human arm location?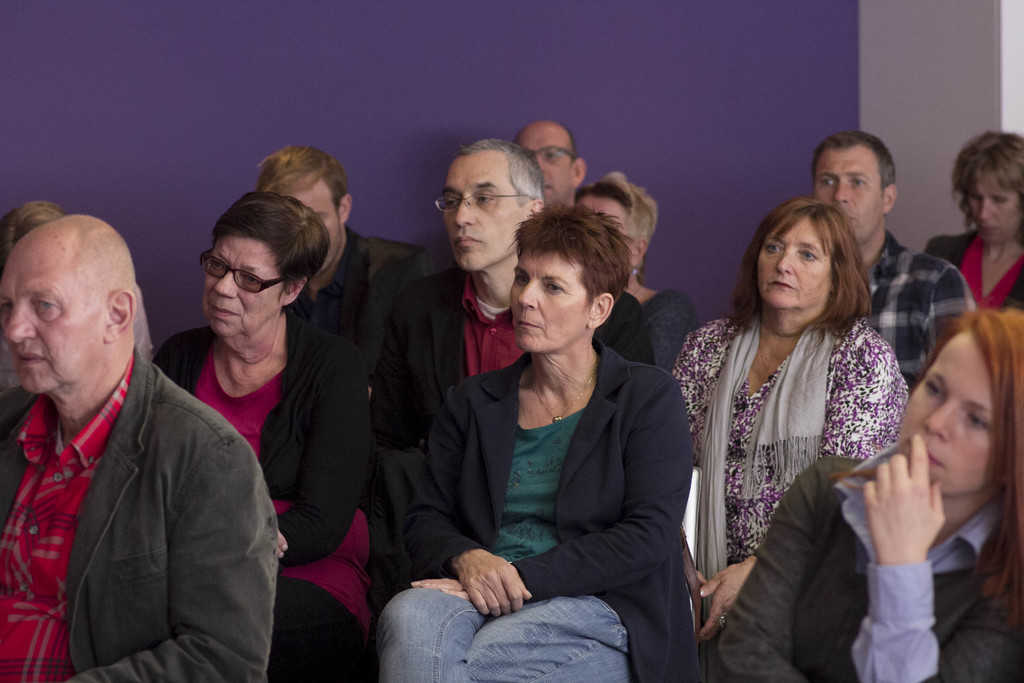
x1=407 y1=377 x2=693 y2=596
